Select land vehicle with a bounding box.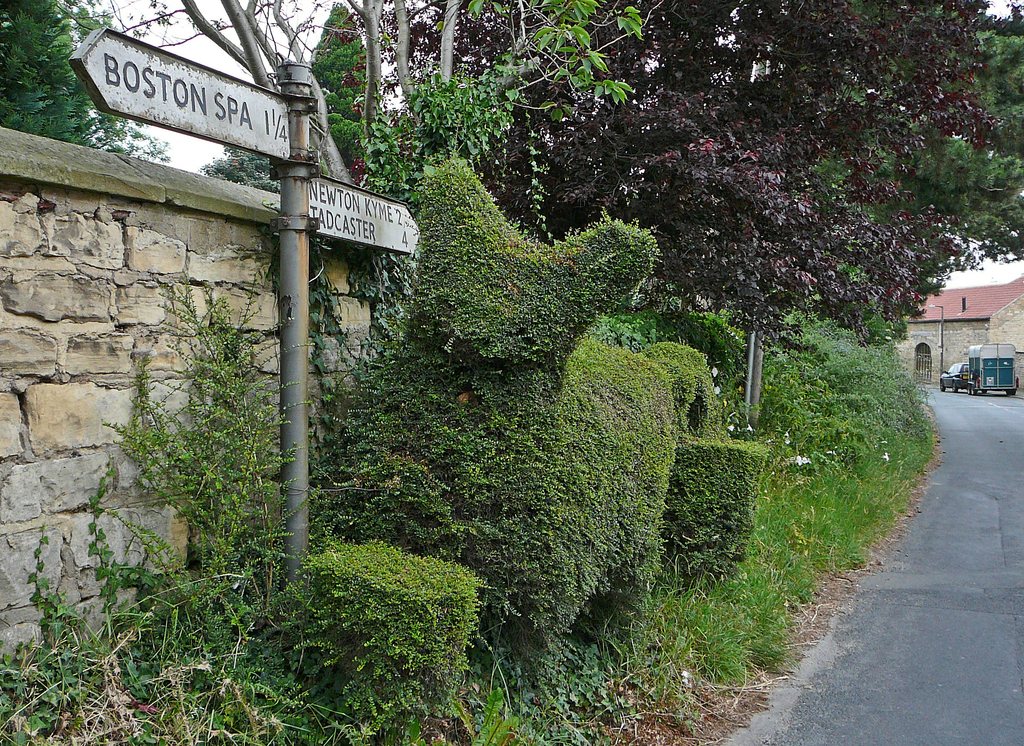
bbox=[966, 343, 1018, 396].
